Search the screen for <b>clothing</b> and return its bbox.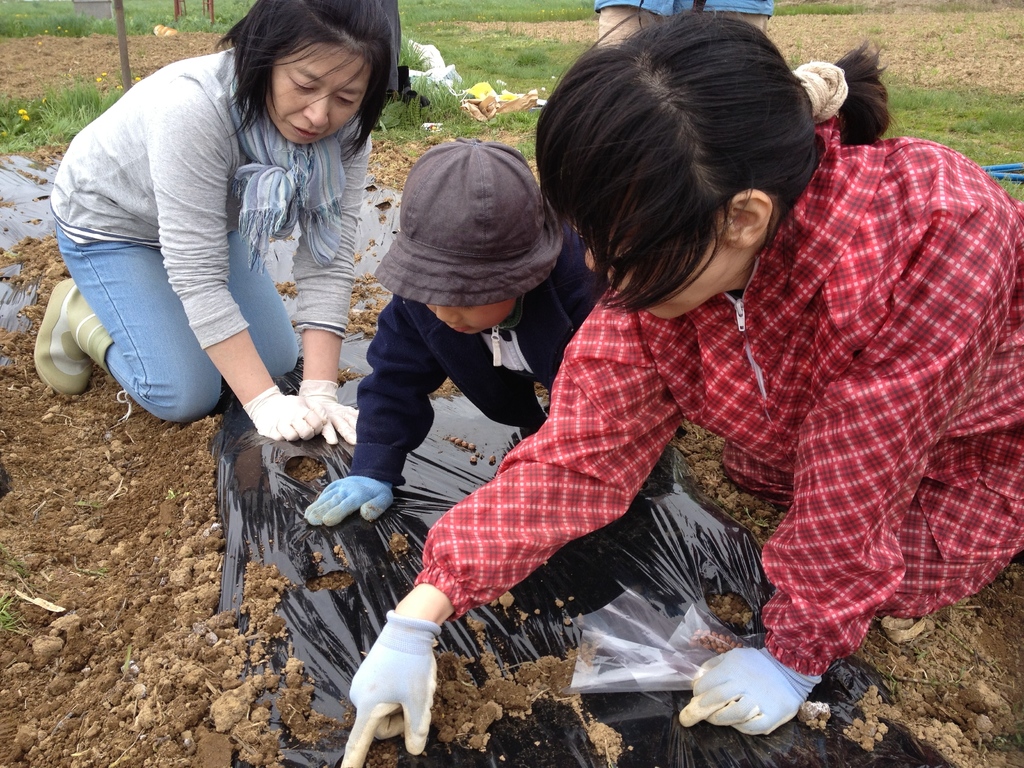
Found: 588 0 774 42.
